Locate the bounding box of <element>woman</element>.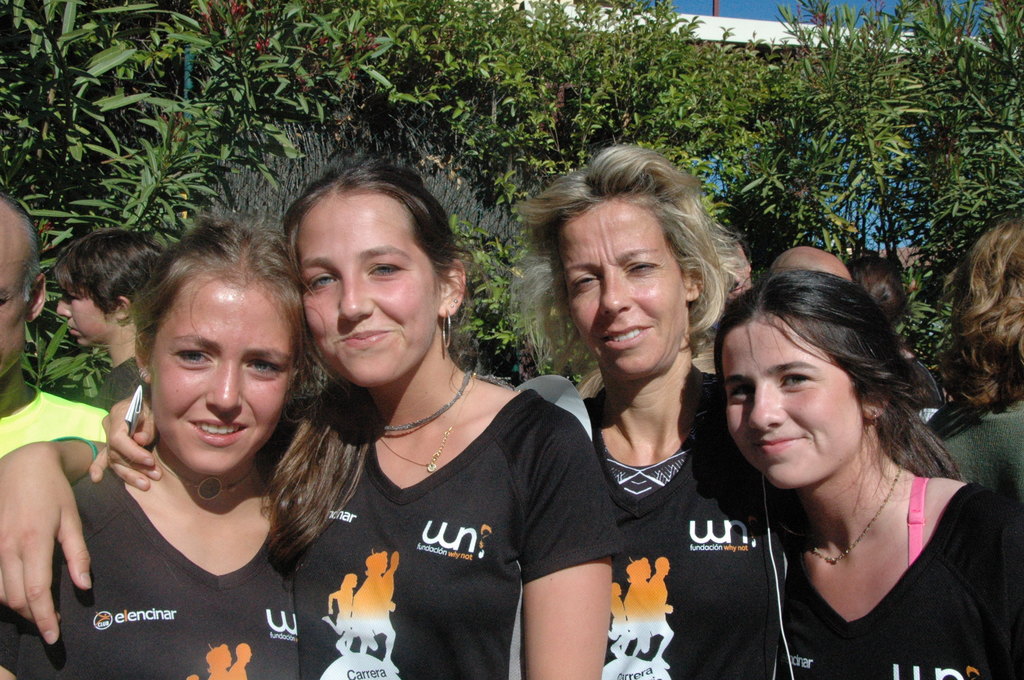
Bounding box: rect(0, 204, 306, 679).
